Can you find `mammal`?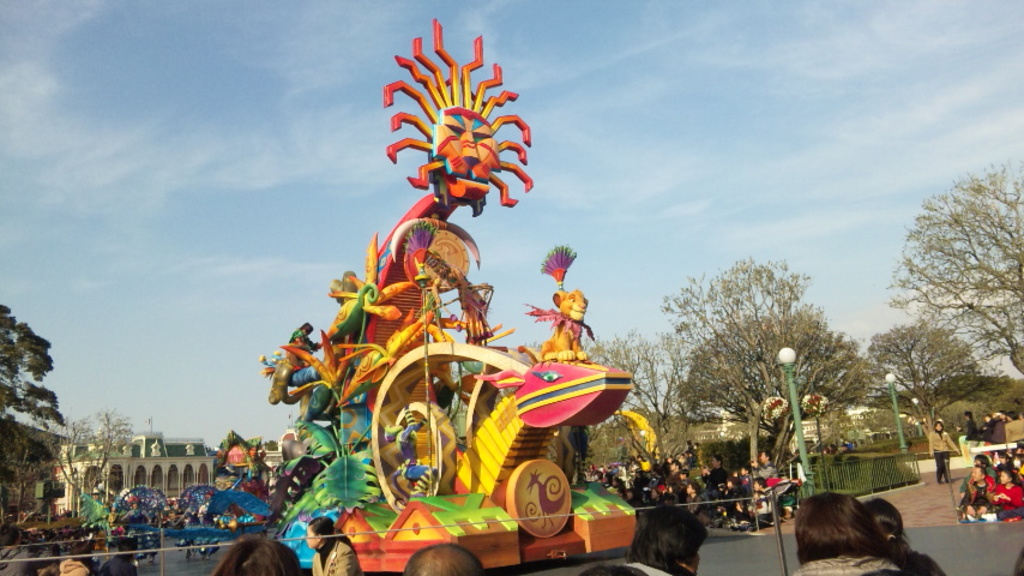
Yes, bounding box: (left=982, top=413, right=994, bottom=438).
